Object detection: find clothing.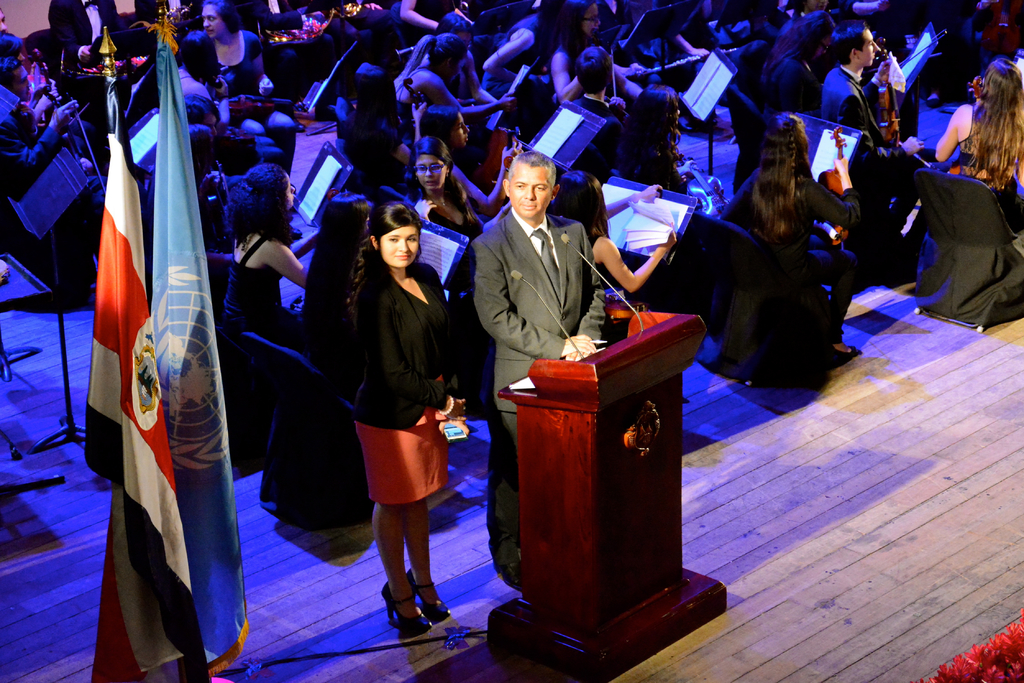
left=466, top=204, right=609, bottom=568.
